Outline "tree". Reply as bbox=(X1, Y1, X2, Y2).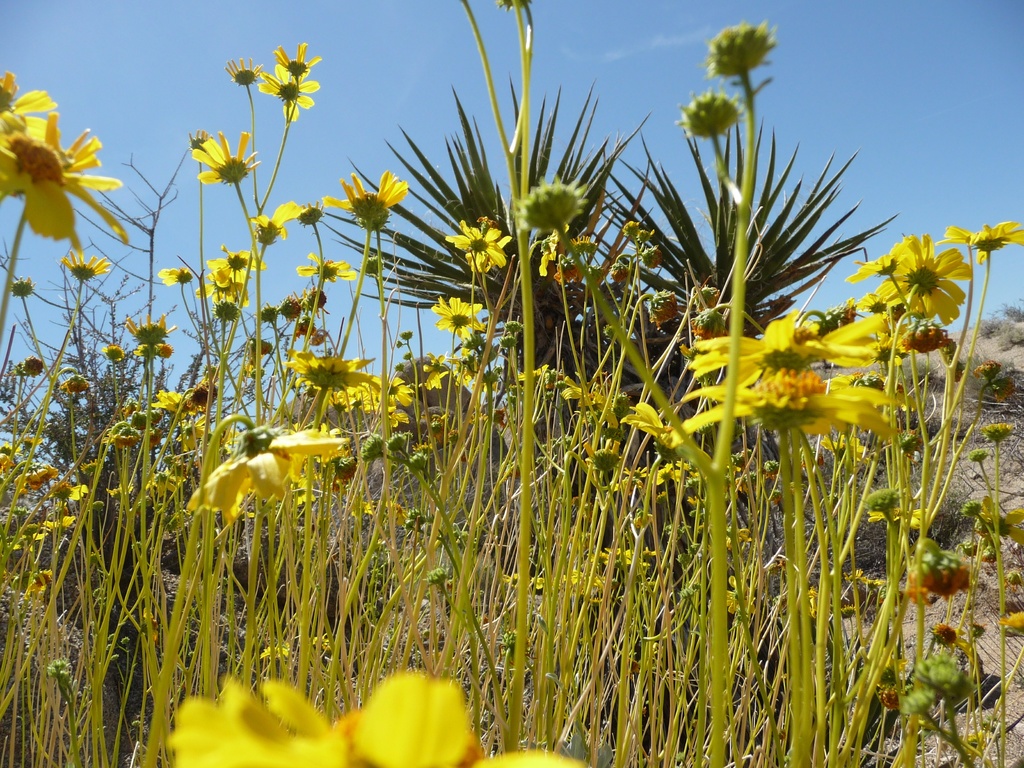
bbox=(318, 75, 899, 753).
